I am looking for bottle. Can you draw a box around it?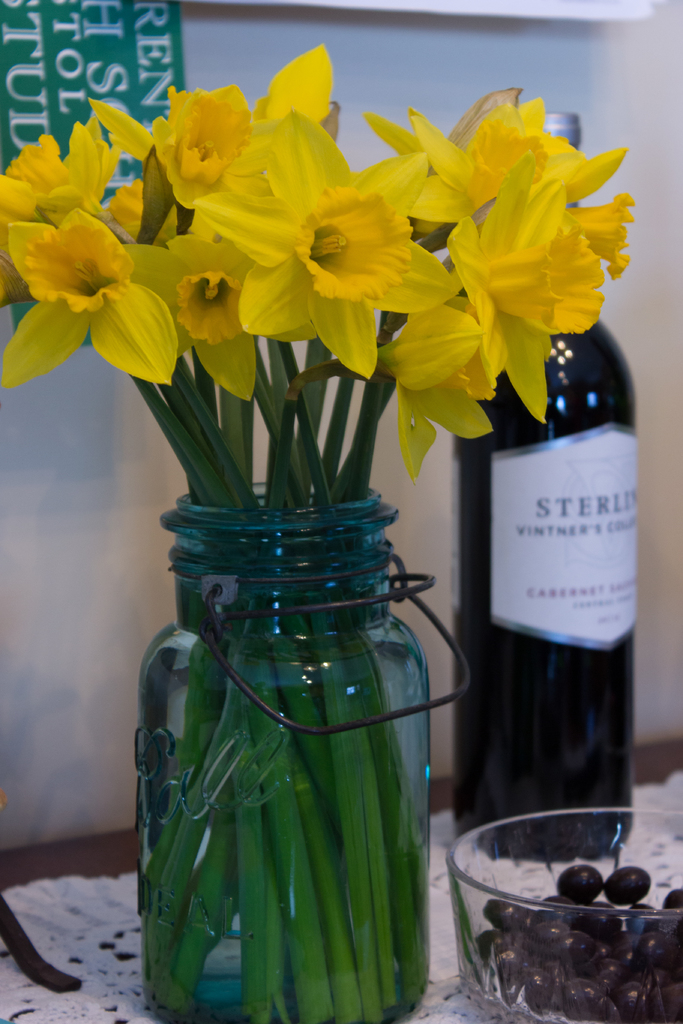
Sure, the bounding box is l=447, t=106, r=643, b=860.
